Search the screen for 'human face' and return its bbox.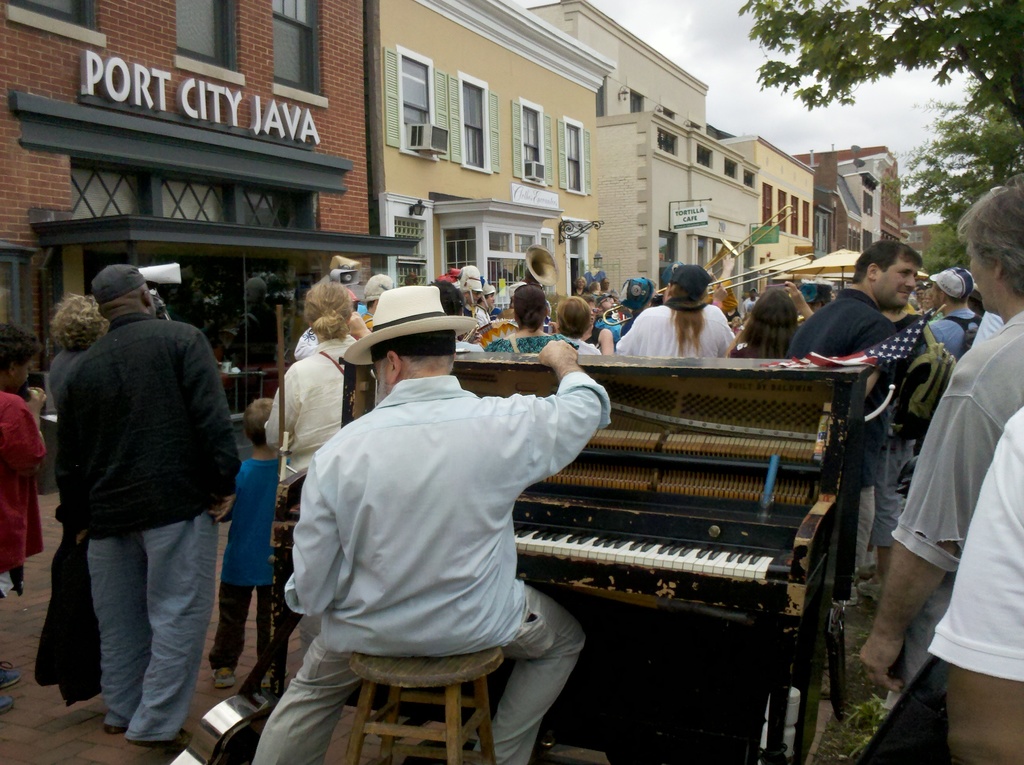
Found: BBox(484, 295, 495, 311).
